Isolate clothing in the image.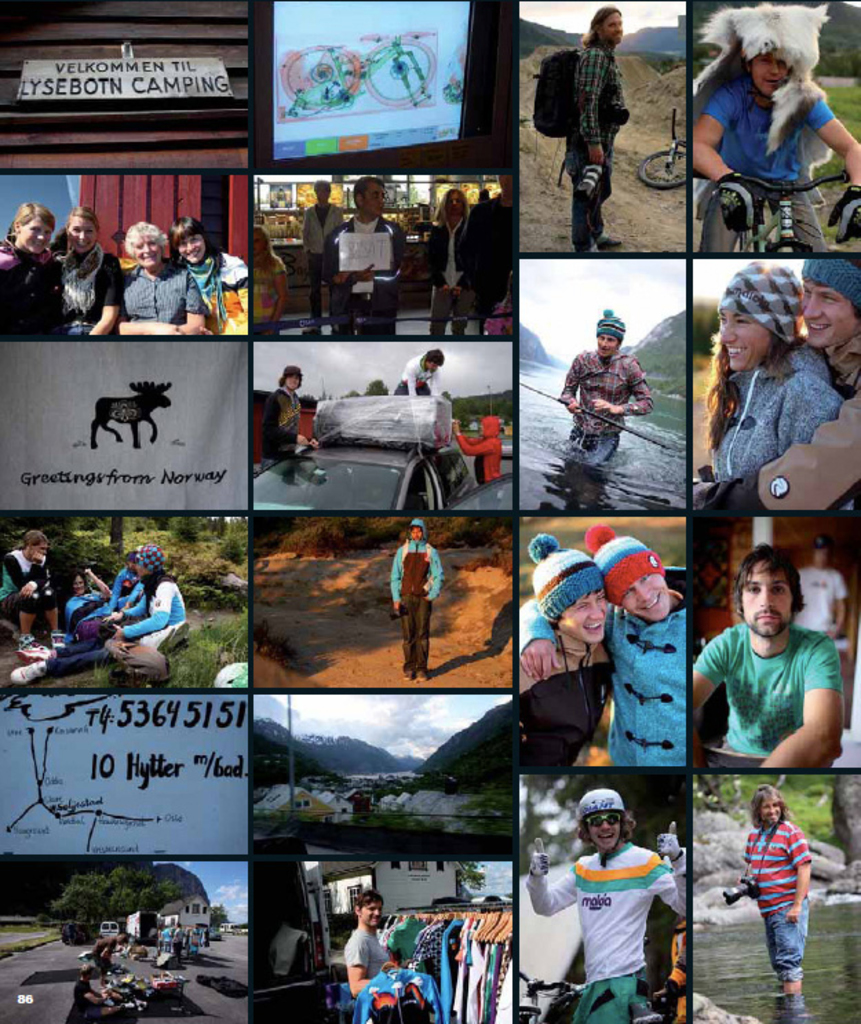
Isolated region: bbox(557, 346, 652, 463).
